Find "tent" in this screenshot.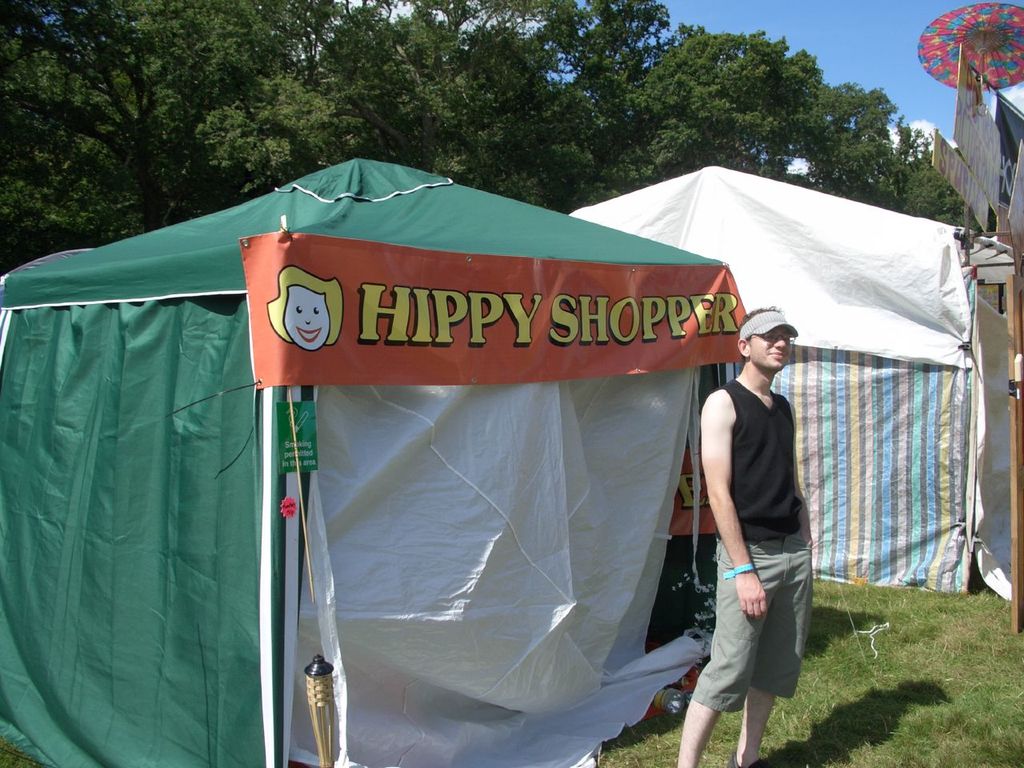
The bounding box for "tent" is pyautogui.locateOnScreen(0, 152, 749, 767).
